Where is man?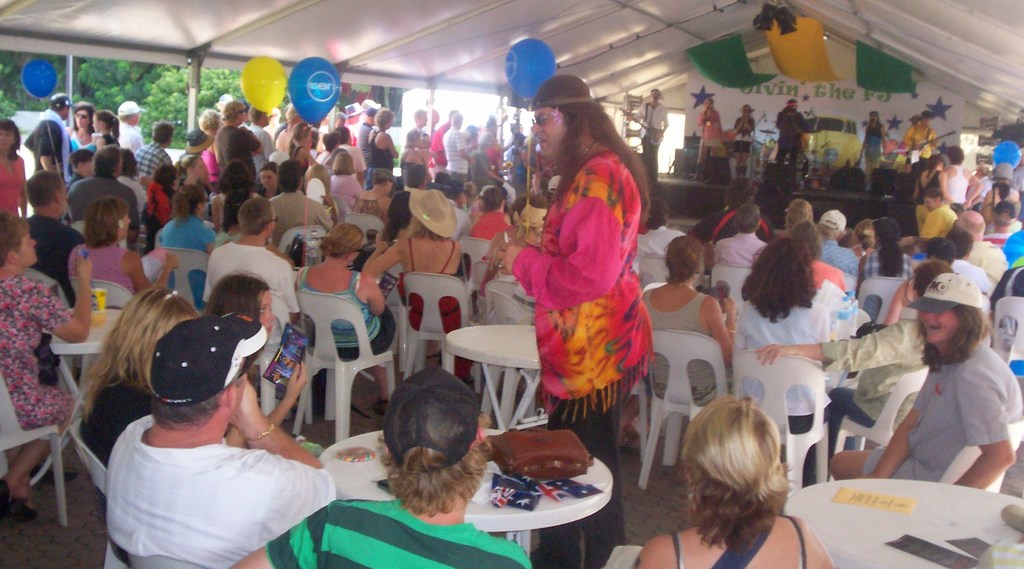
[x1=950, y1=208, x2=1007, y2=296].
